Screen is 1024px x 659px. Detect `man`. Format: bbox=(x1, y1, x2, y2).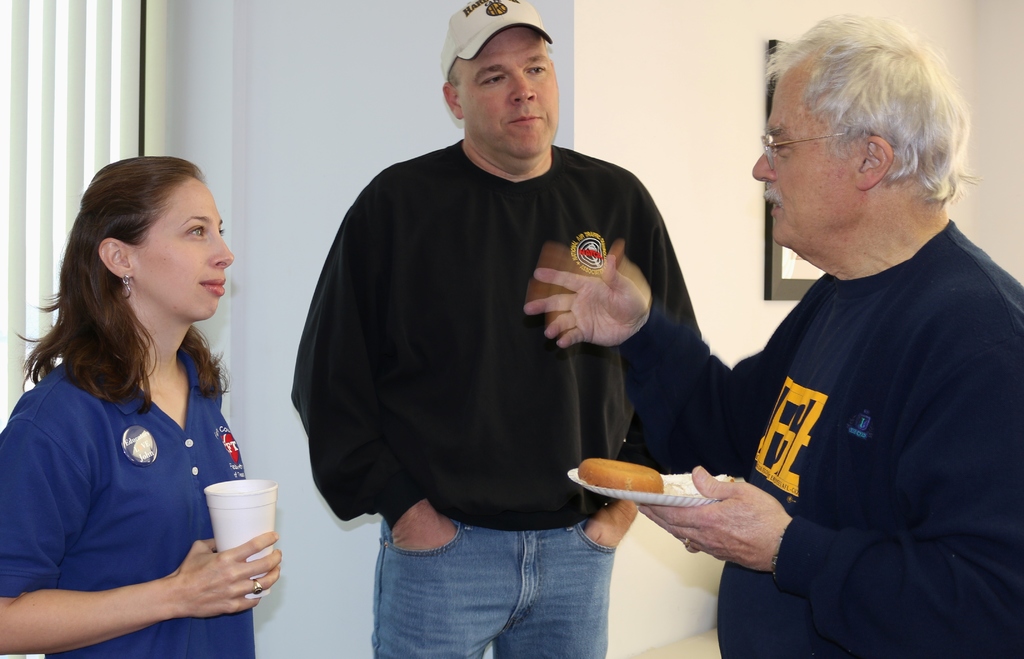
bbox=(301, 4, 708, 609).
